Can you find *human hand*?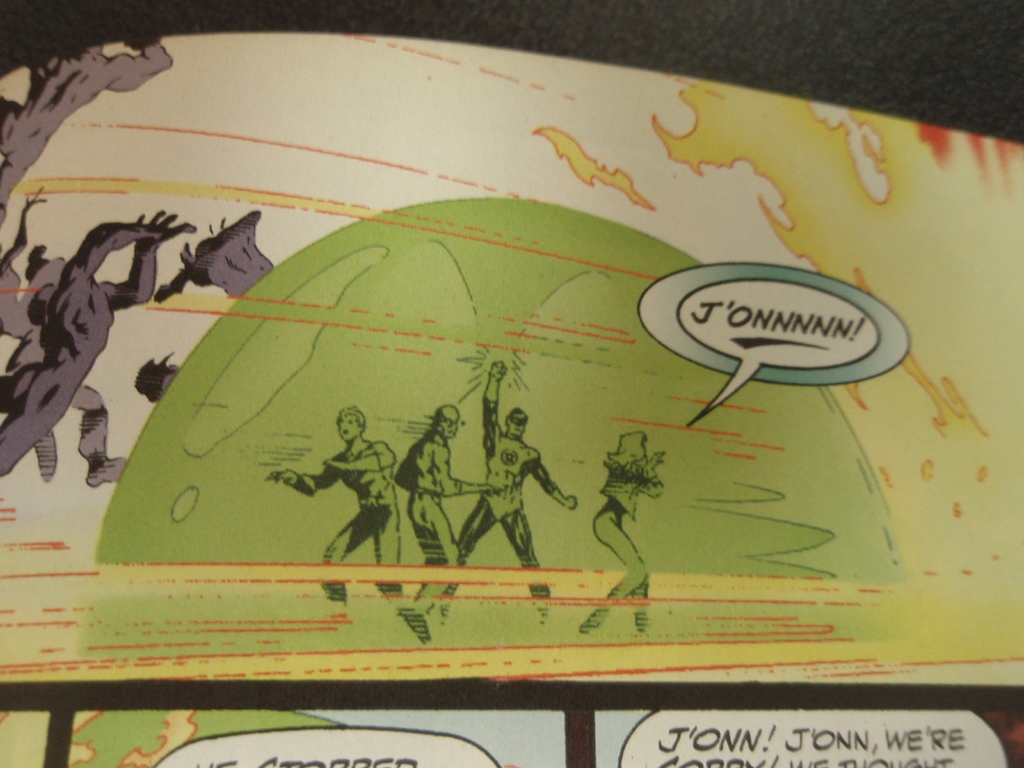
Yes, bounding box: 563, 493, 579, 512.
